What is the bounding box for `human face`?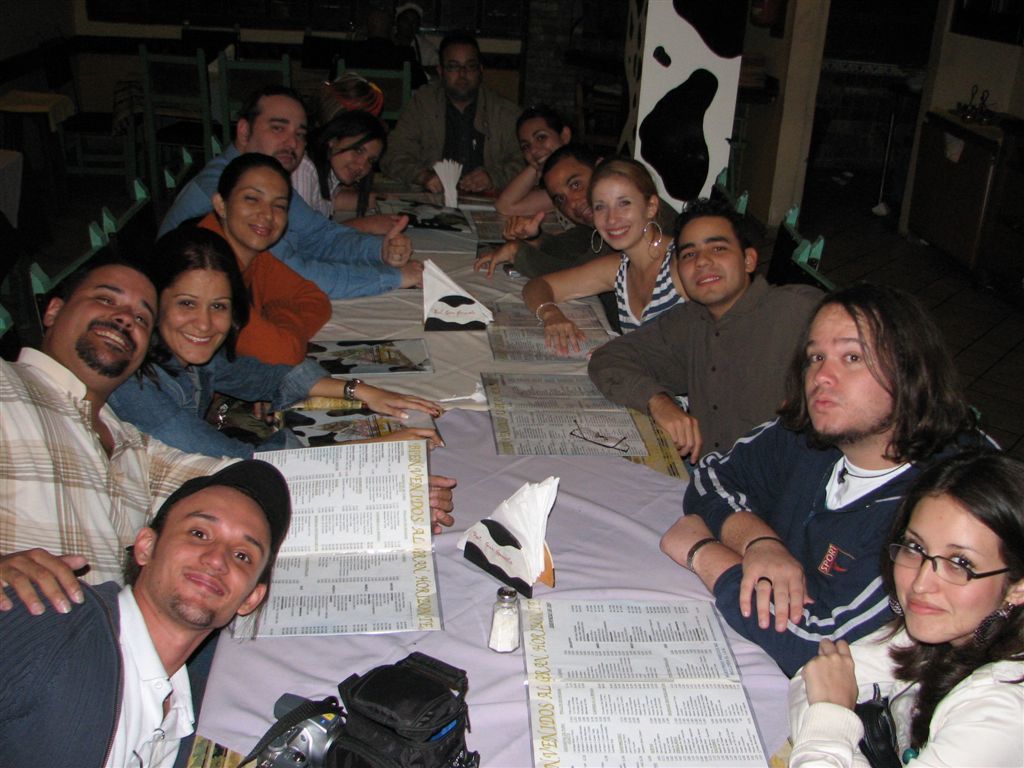
<bbox>449, 45, 484, 96</bbox>.
